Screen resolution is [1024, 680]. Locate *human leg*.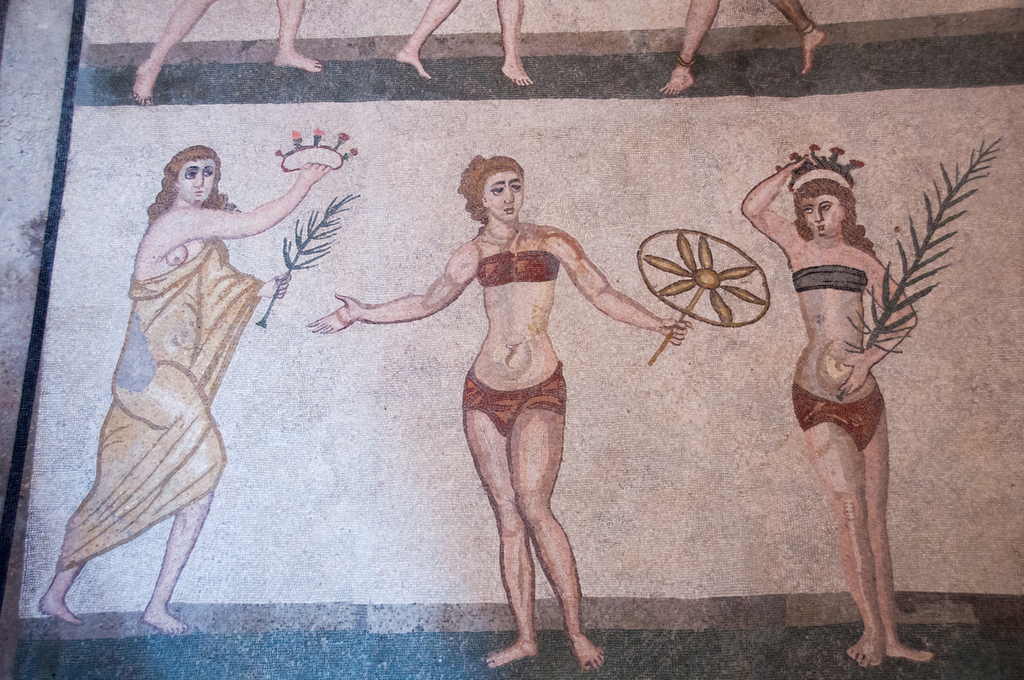
461/372/535/669.
